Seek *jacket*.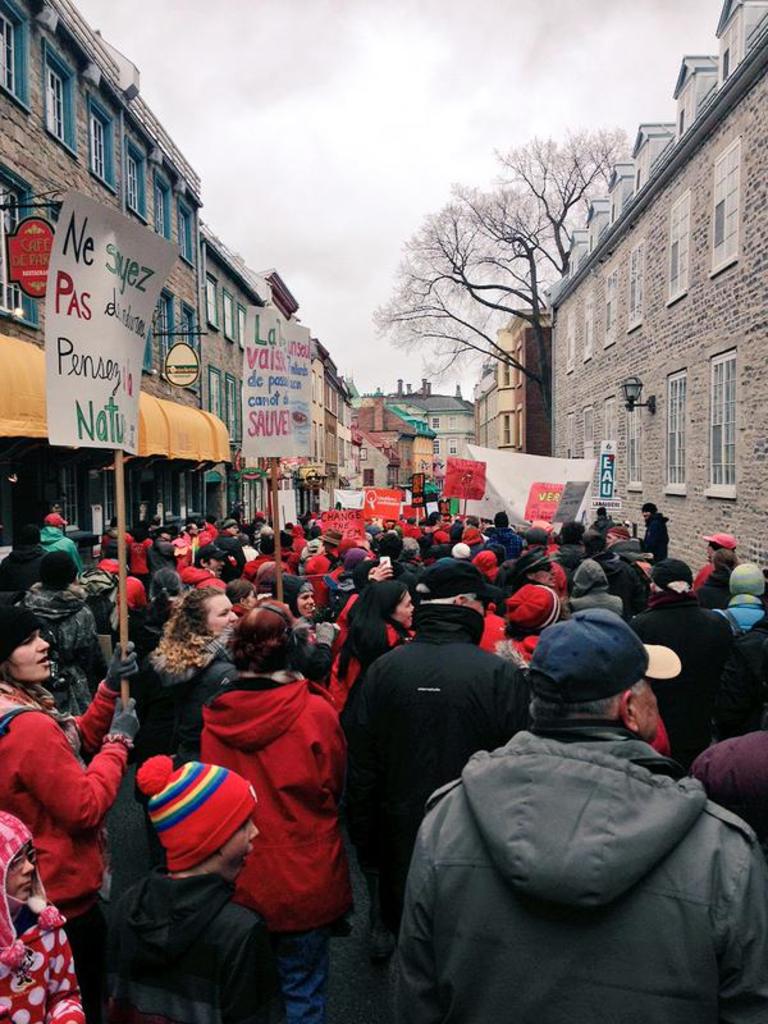
(631, 589, 732, 717).
